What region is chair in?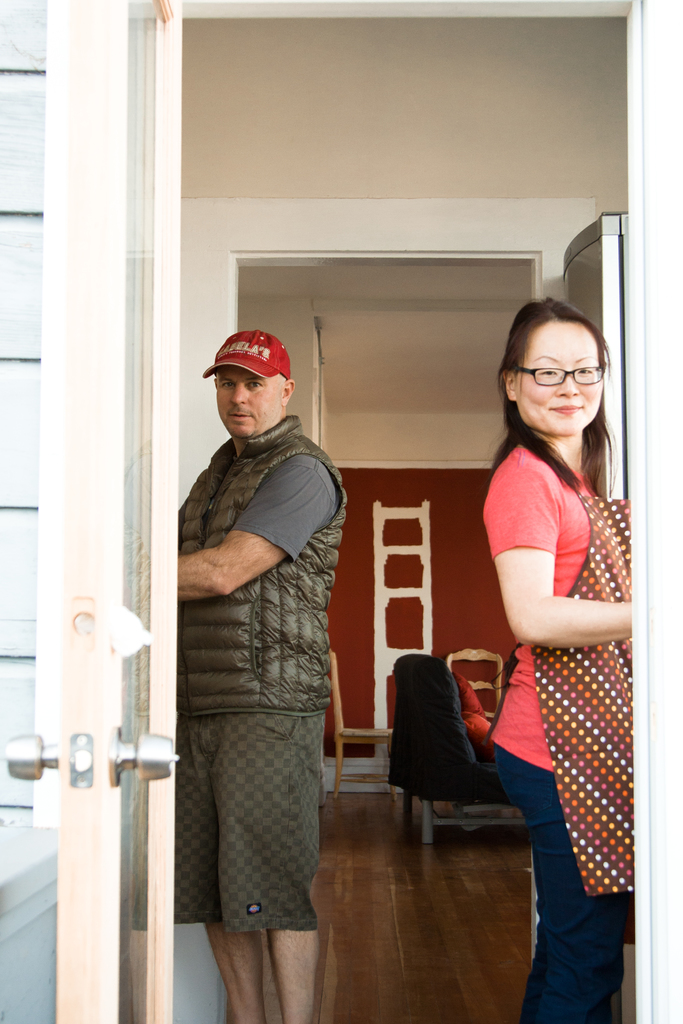
324/648/400/798.
